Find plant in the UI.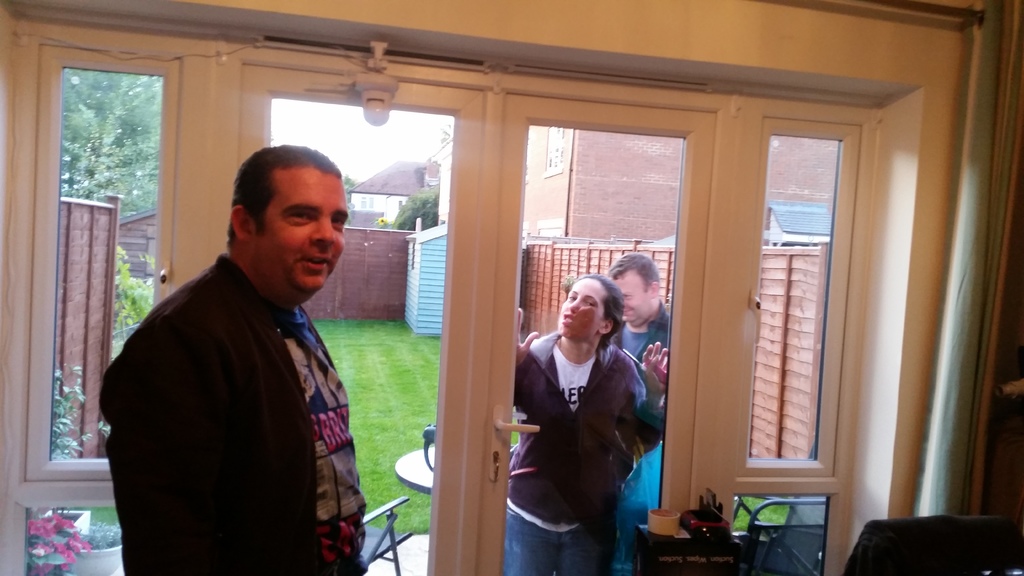
UI element at 46/362/118/467.
